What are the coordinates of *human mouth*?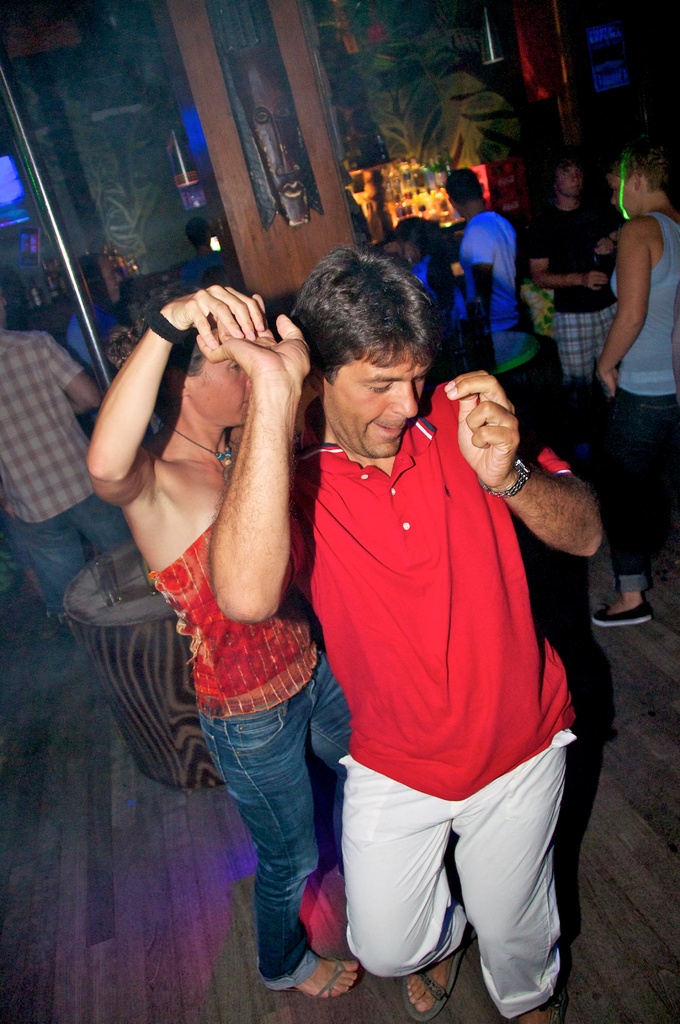
[x1=377, y1=418, x2=410, y2=453].
